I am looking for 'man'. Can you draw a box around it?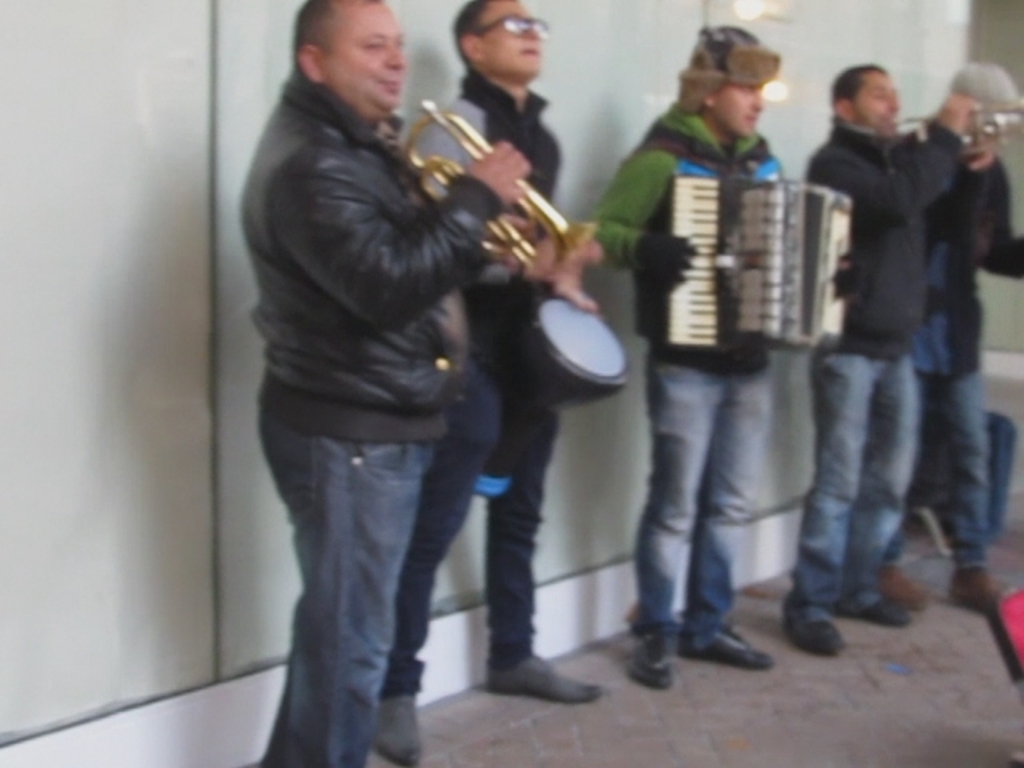
Sure, the bounding box is box=[886, 59, 1022, 619].
